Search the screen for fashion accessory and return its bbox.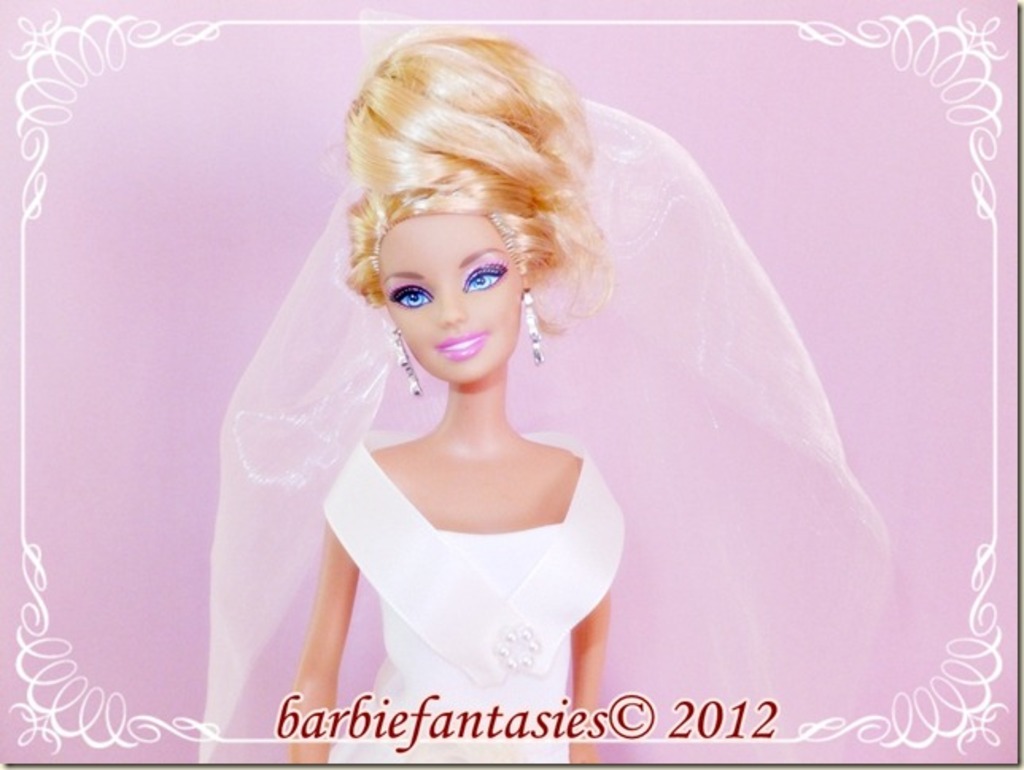
Found: bbox=[383, 320, 423, 401].
